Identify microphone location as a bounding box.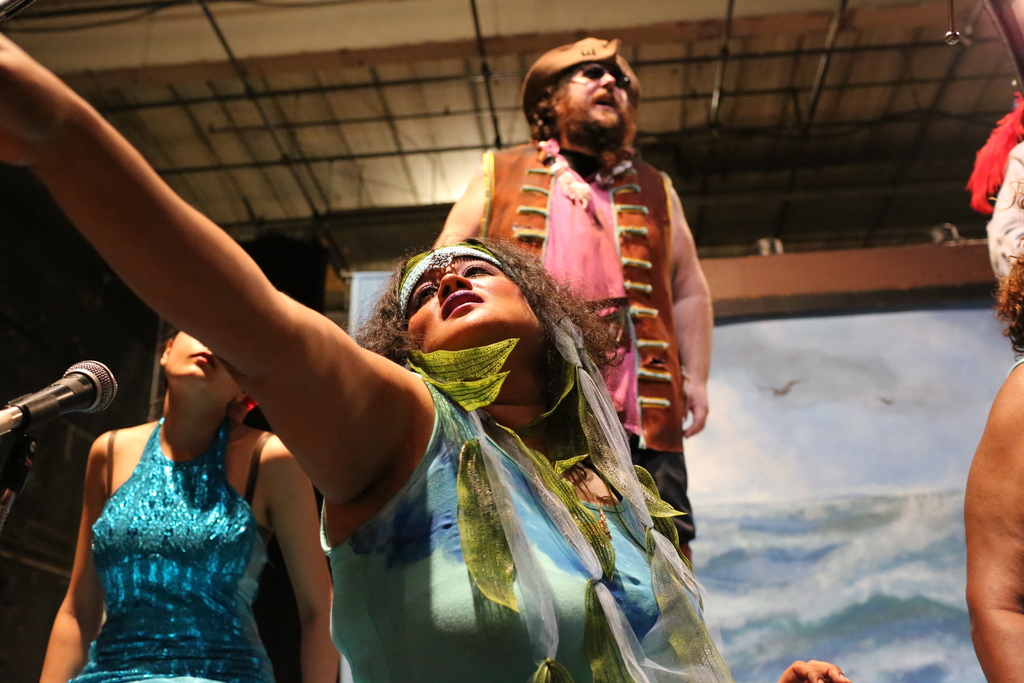
Rect(0, 358, 124, 431).
